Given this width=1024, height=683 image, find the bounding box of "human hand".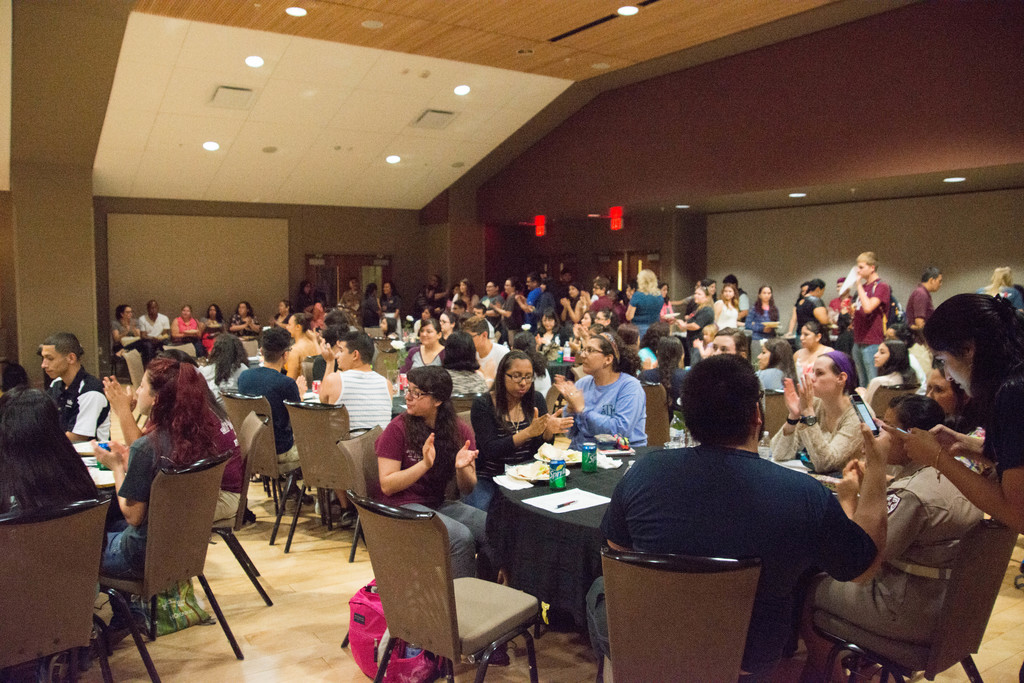
select_region(640, 357, 653, 371).
